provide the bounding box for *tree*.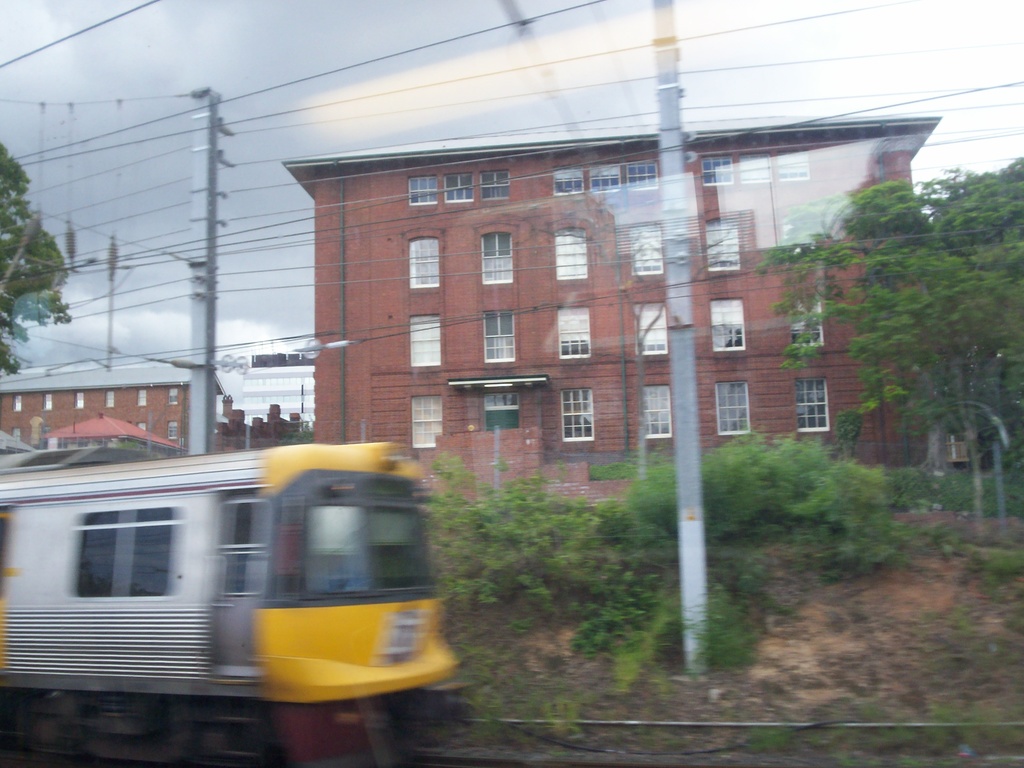
BBox(0, 143, 82, 382).
